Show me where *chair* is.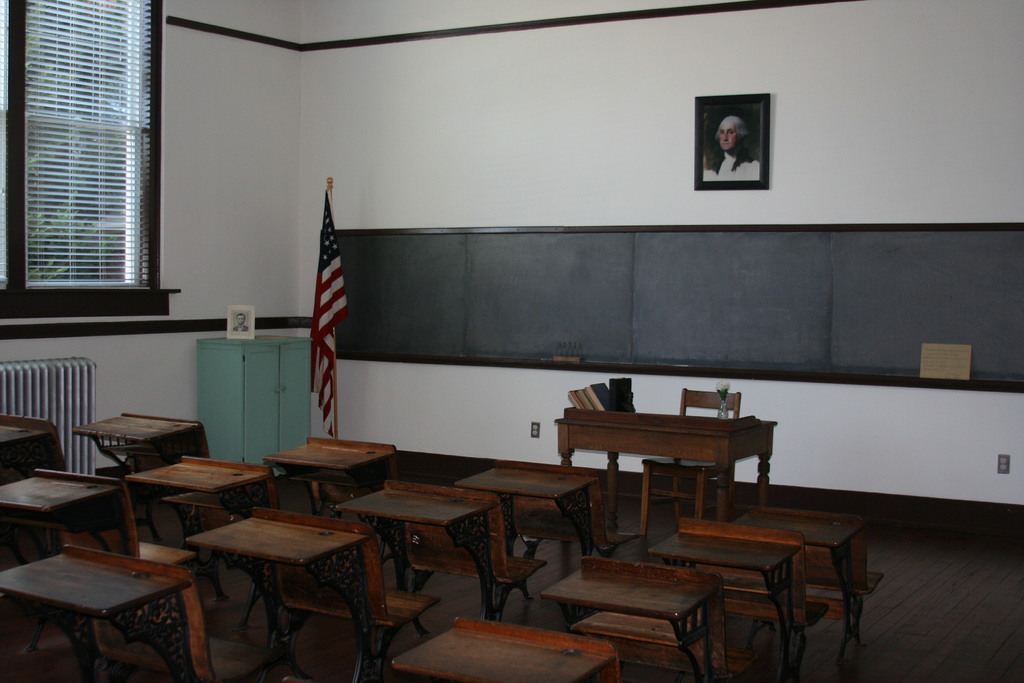
*chair* is at [35, 472, 194, 582].
